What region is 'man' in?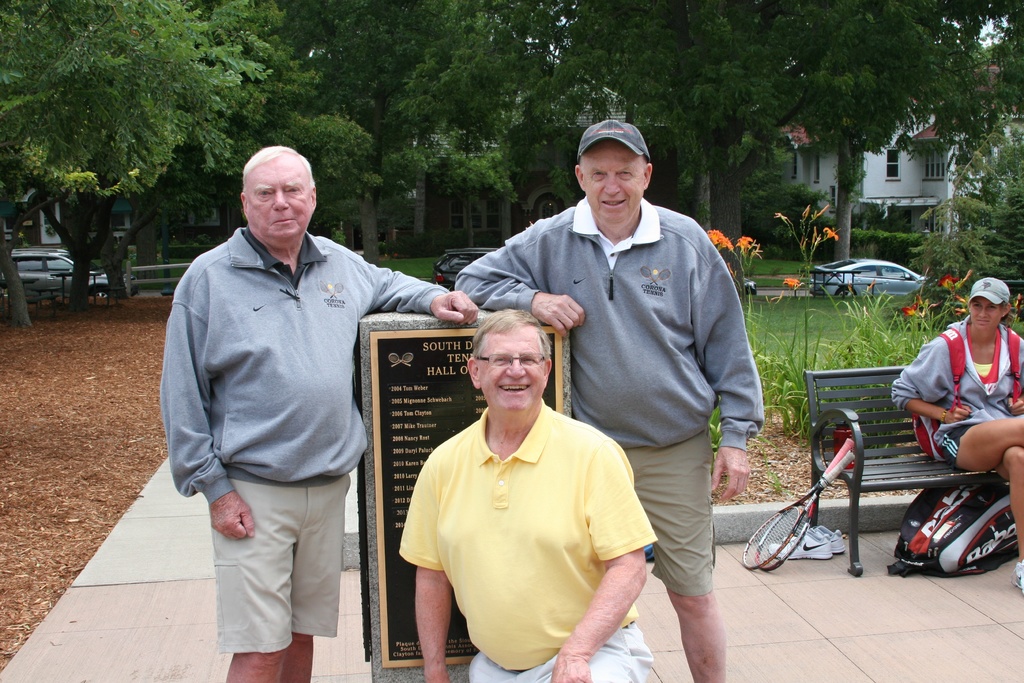
[452,111,766,680].
